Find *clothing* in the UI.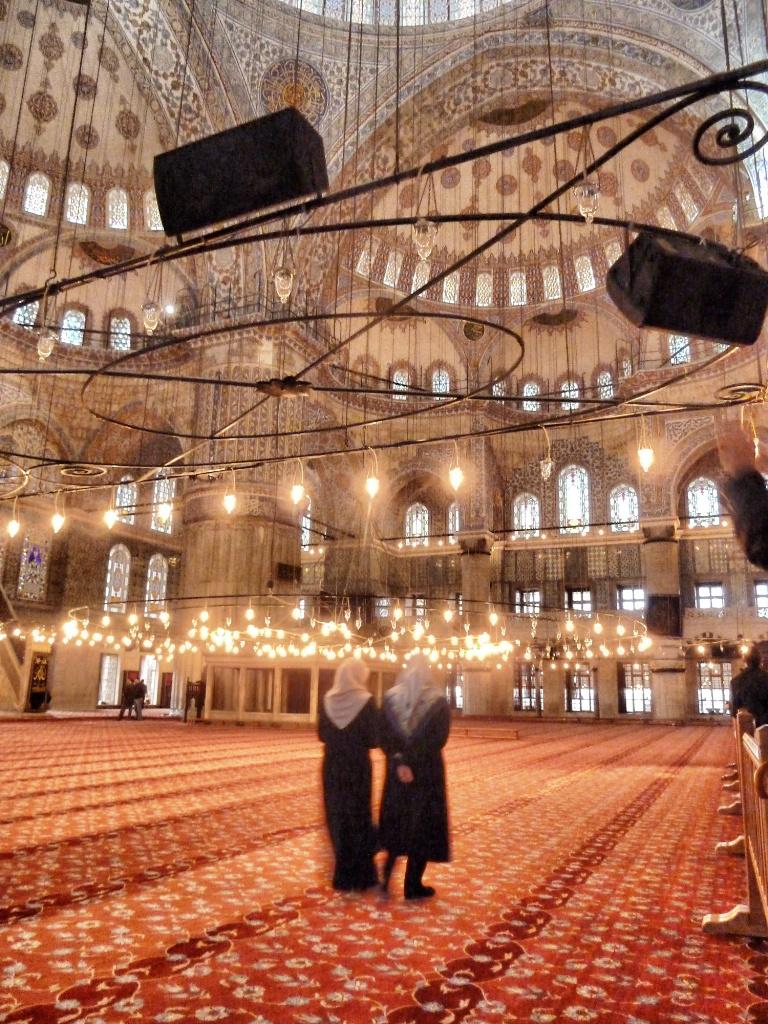
UI element at 373 677 453 858.
